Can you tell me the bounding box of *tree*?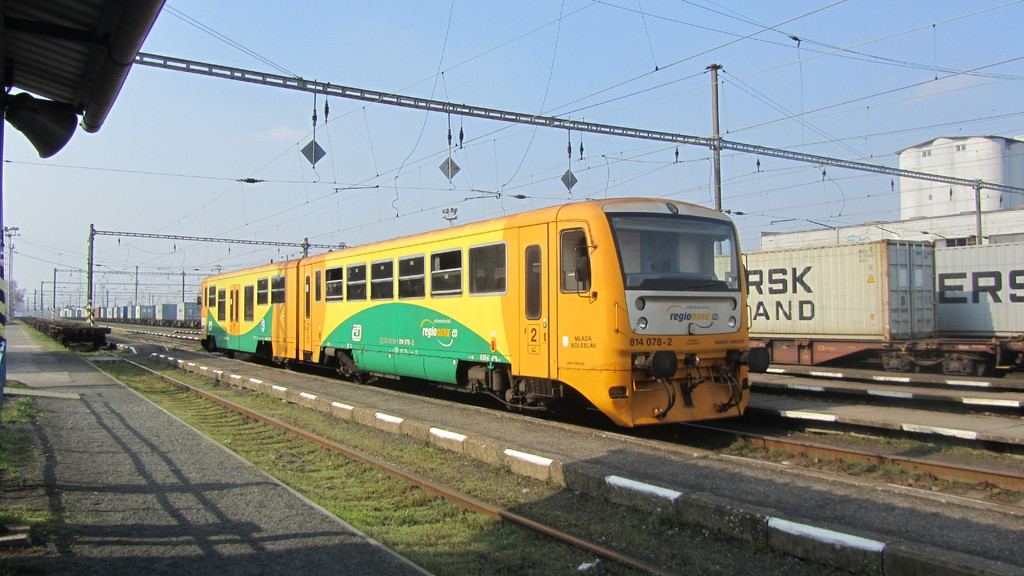
box(5, 277, 28, 316).
